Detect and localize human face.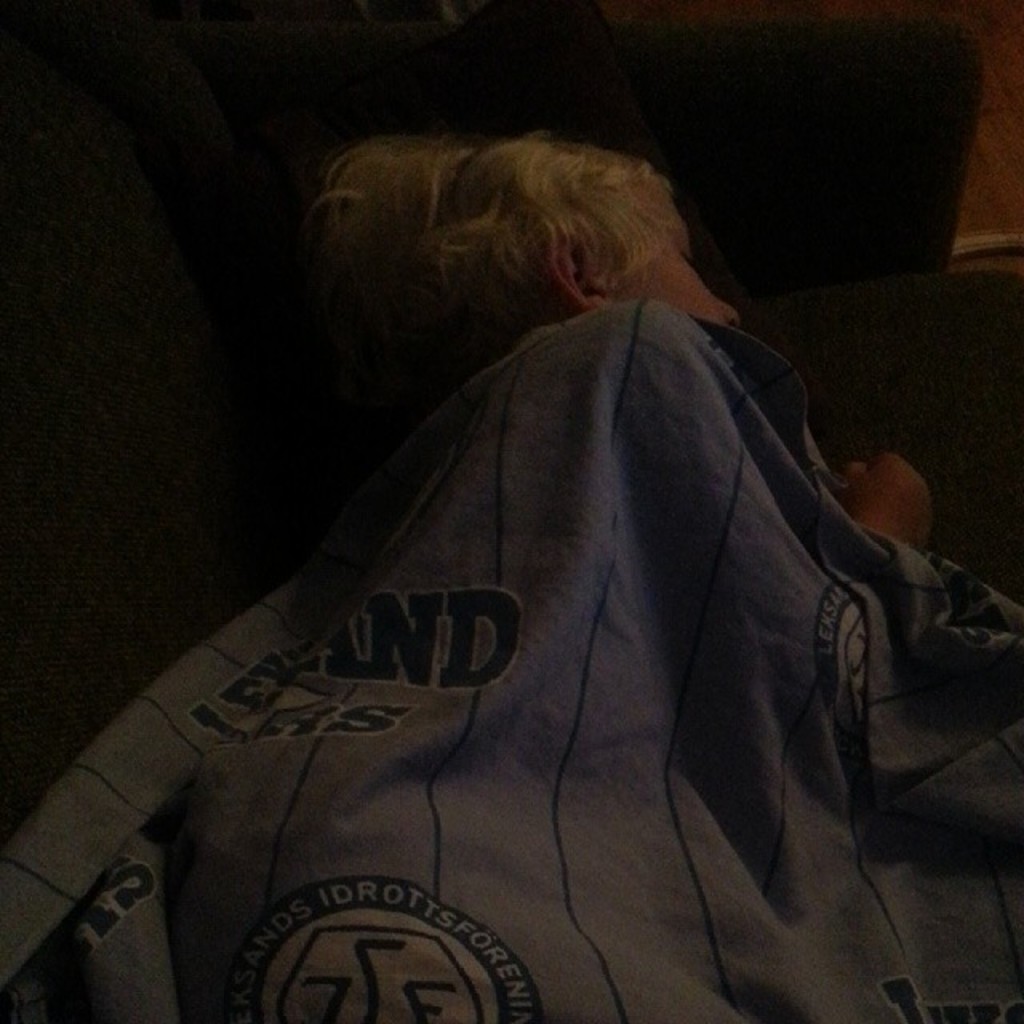
Localized at <bbox>621, 243, 738, 330</bbox>.
